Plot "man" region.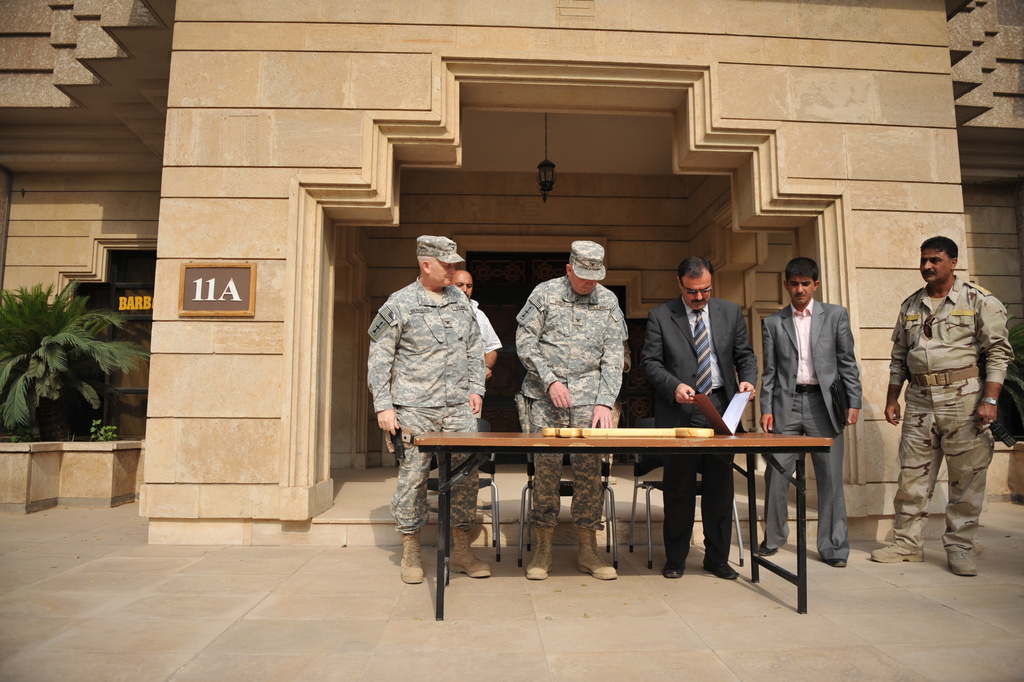
Plotted at {"x1": 642, "y1": 251, "x2": 761, "y2": 578}.
